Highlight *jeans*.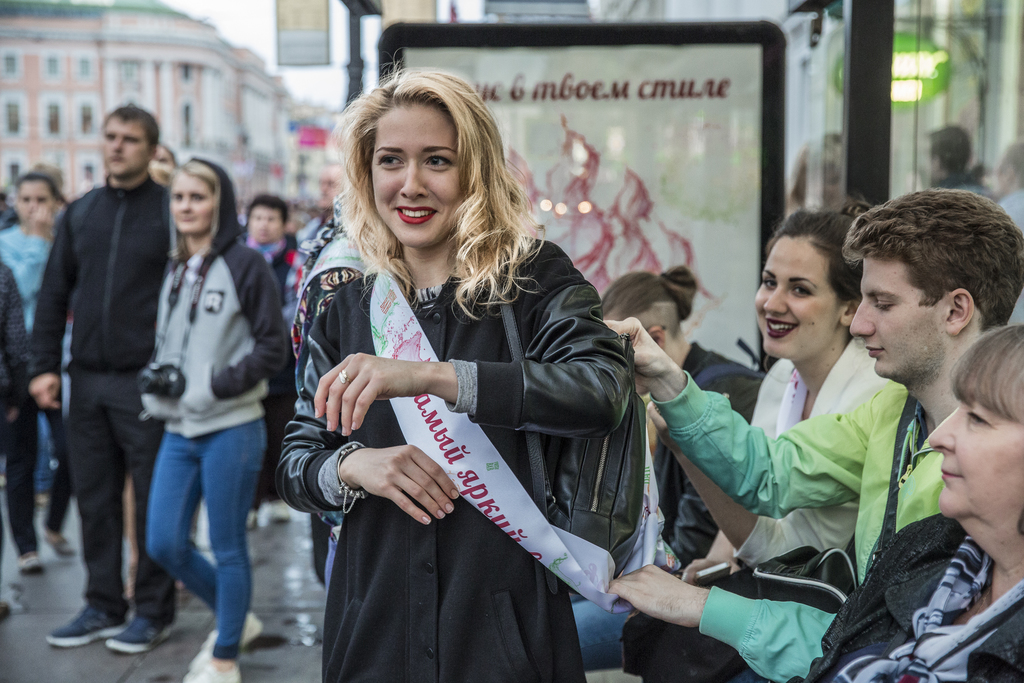
Highlighted region: Rect(572, 600, 631, 670).
